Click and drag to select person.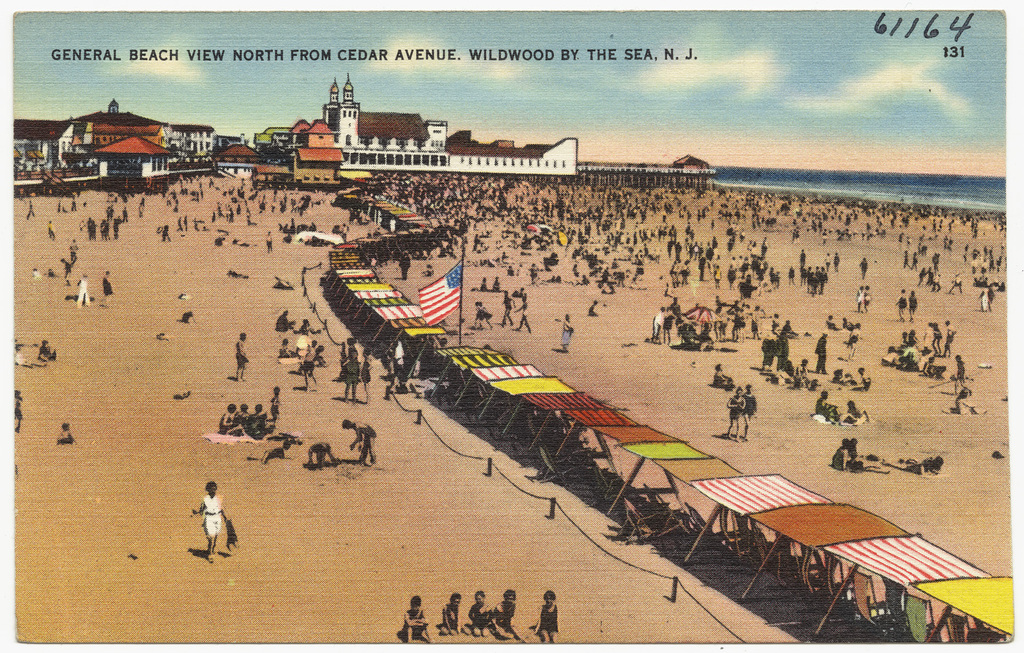
Selection: [x1=528, y1=590, x2=556, y2=641].
